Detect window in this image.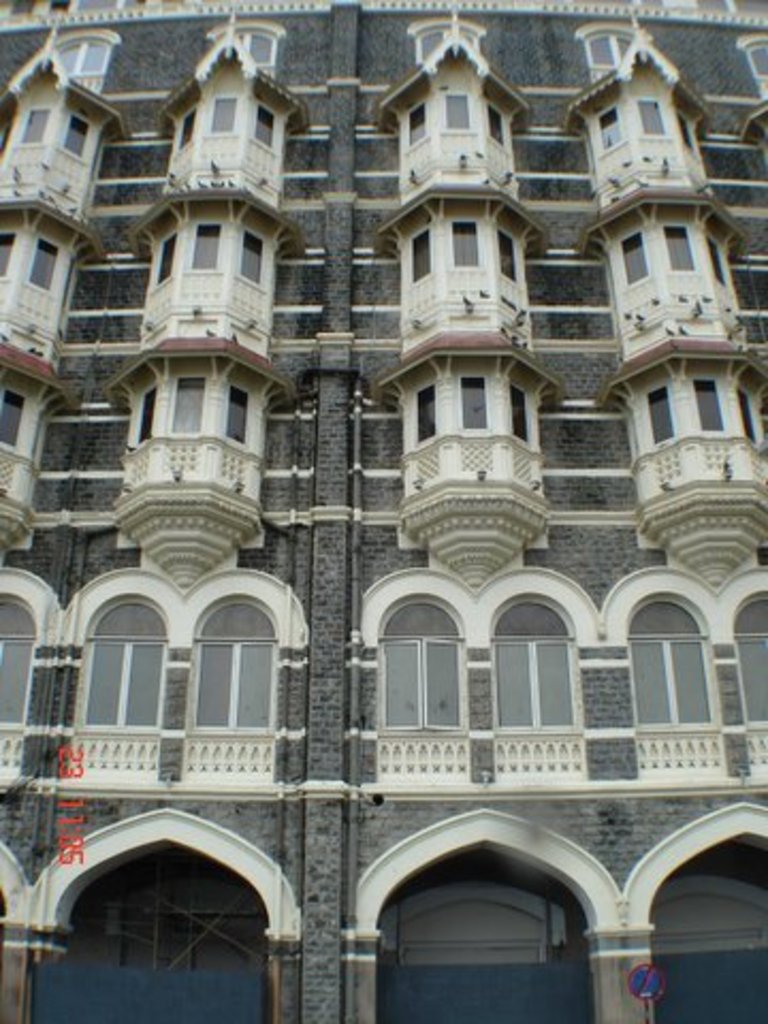
Detection: (x1=751, y1=47, x2=766, y2=75).
